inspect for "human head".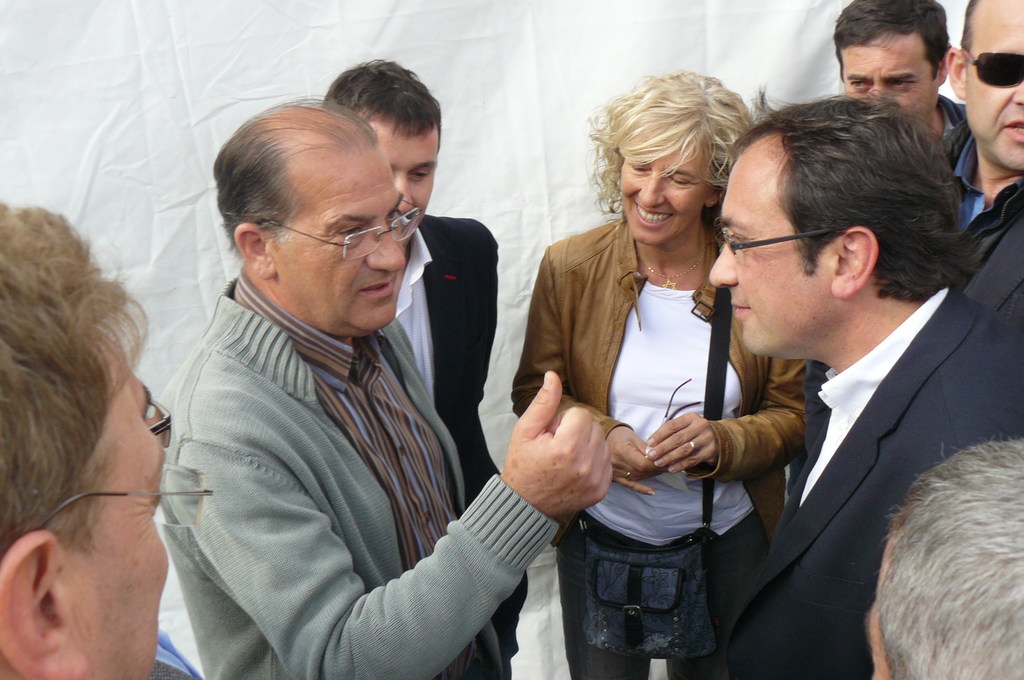
Inspection: (left=208, top=100, right=412, bottom=330).
